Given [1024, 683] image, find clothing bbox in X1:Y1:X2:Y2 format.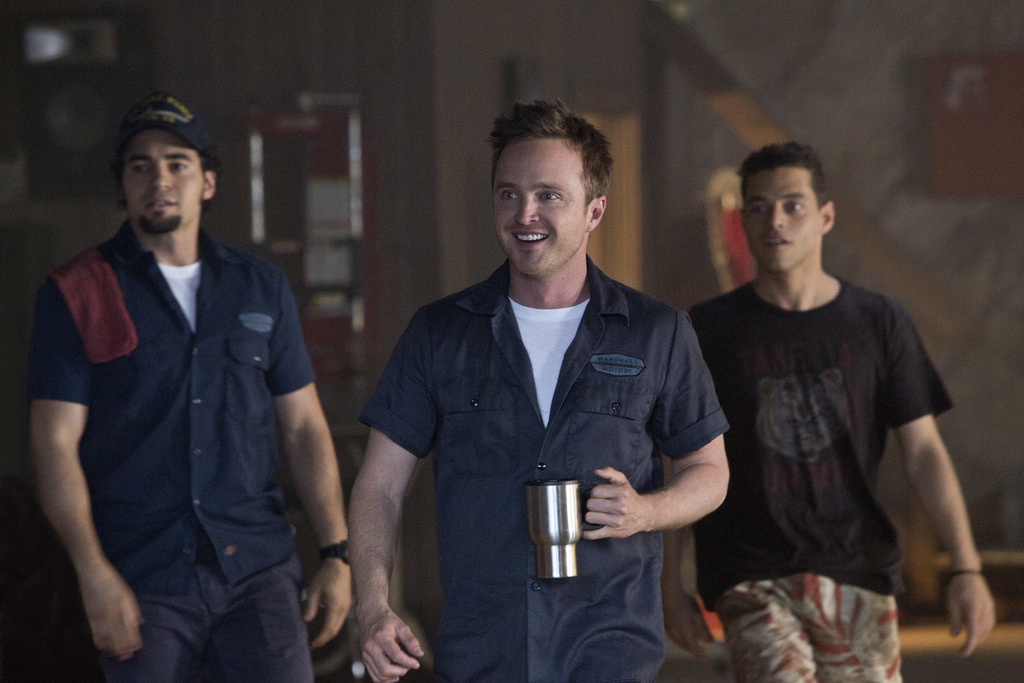
24:220:316:682.
